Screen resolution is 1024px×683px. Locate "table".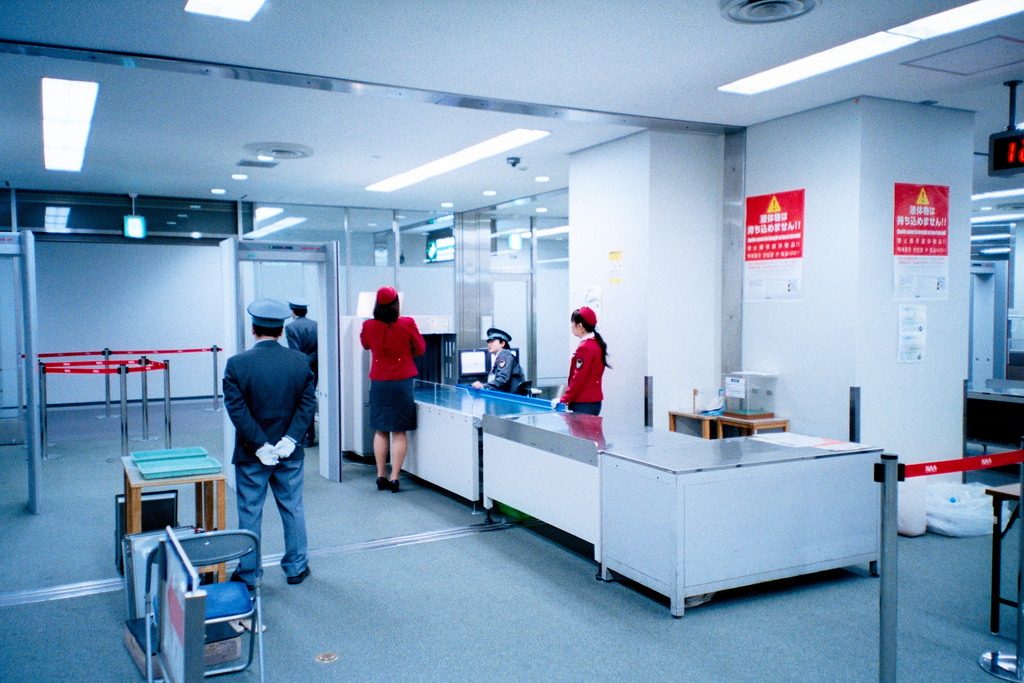
bbox=[120, 445, 227, 579].
